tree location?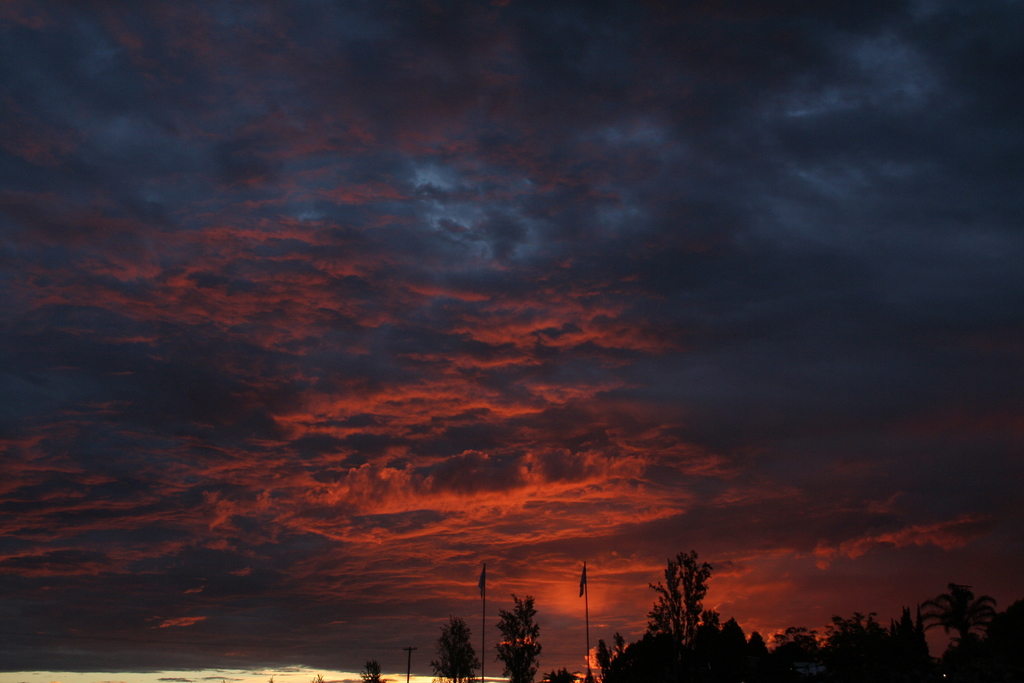
(488,592,540,682)
